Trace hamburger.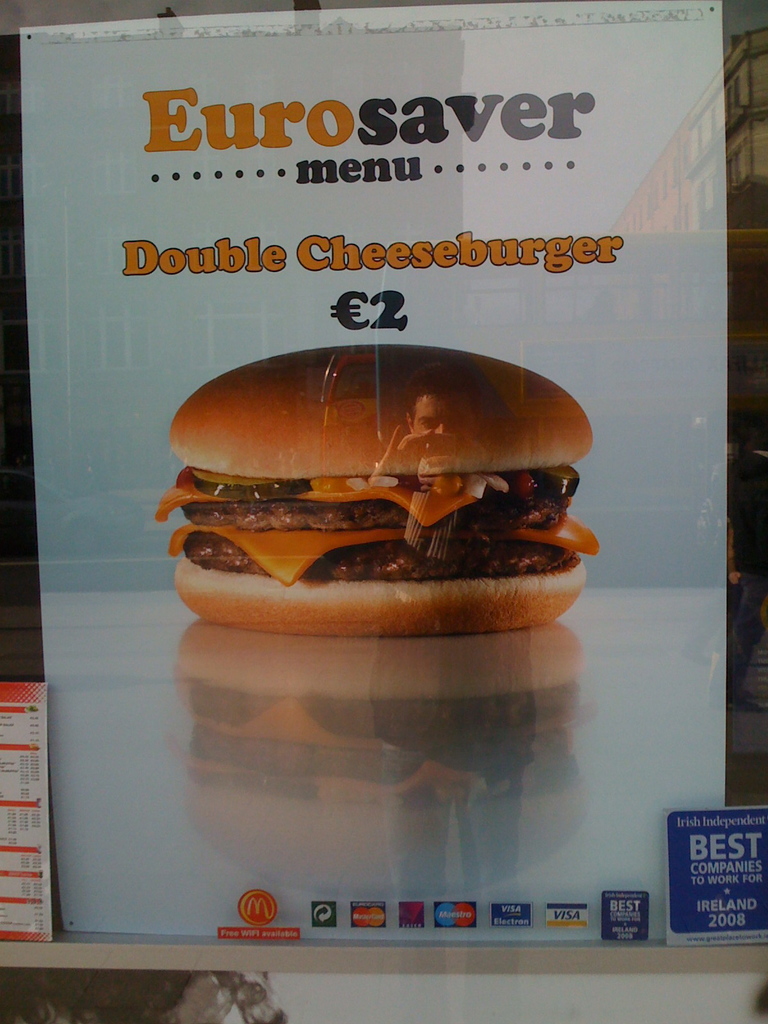
Traced to Rect(152, 342, 604, 639).
